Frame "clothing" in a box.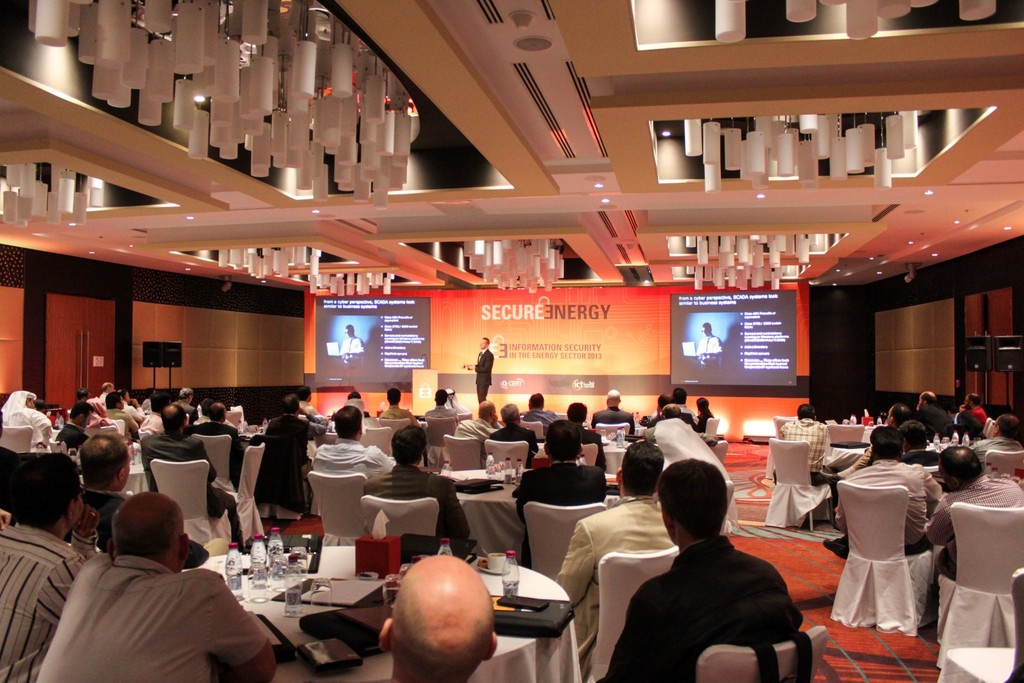
x1=341, y1=337, x2=362, y2=353.
